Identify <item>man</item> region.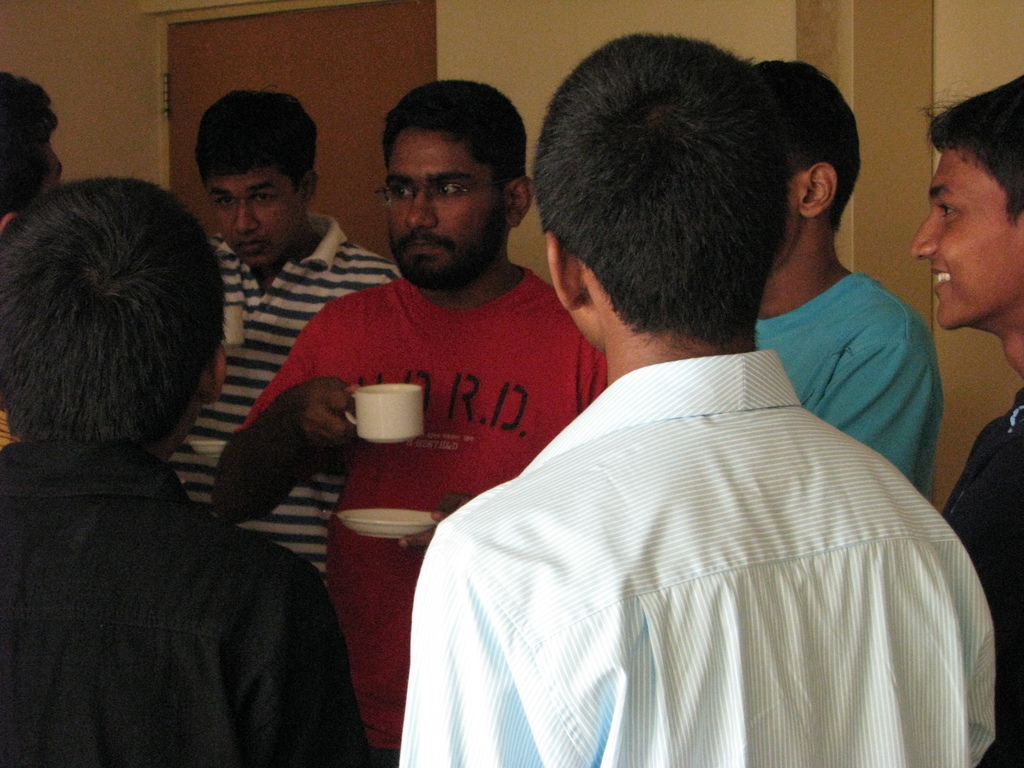
Region: rect(167, 87, 408, 599).
